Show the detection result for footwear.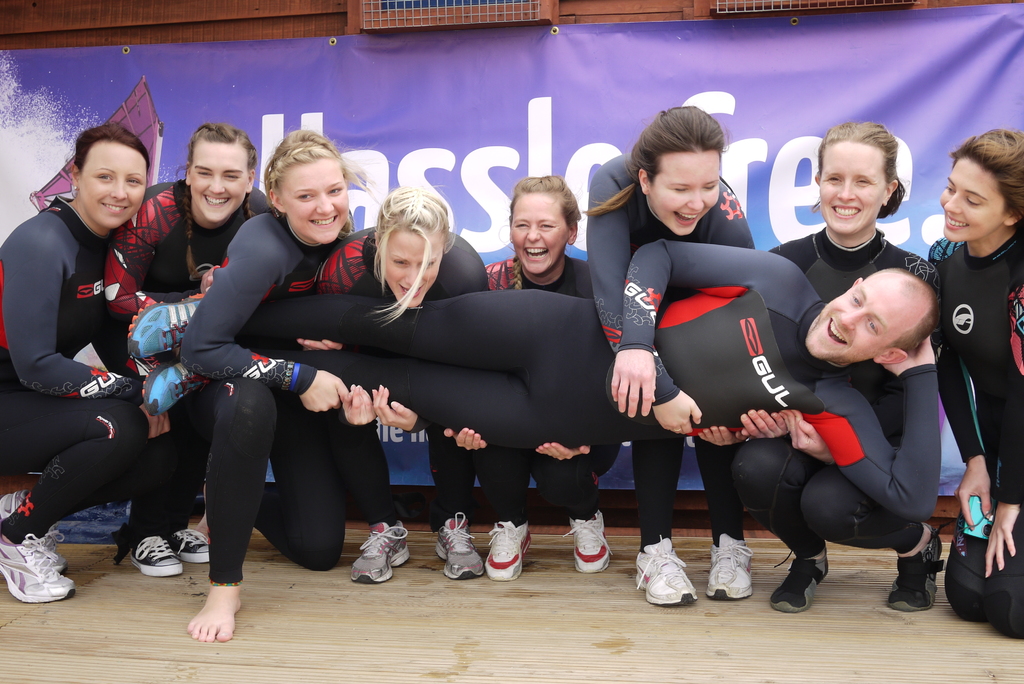
bbox(350, 522, 412, 583).
